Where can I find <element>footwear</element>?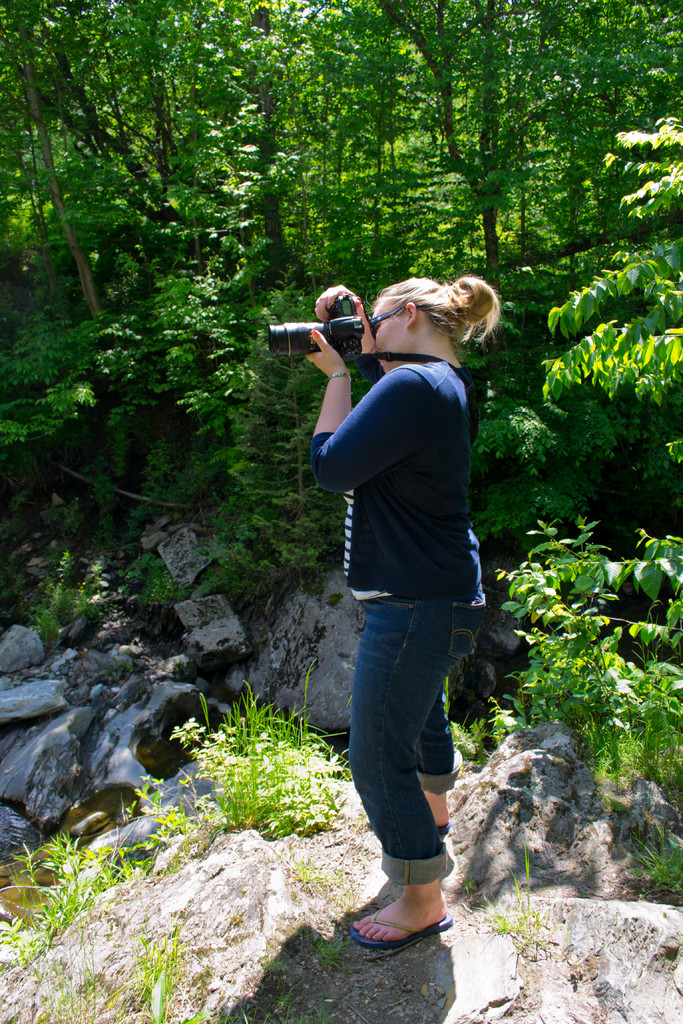
You can find it at <box>352,875,446,956</box>.
